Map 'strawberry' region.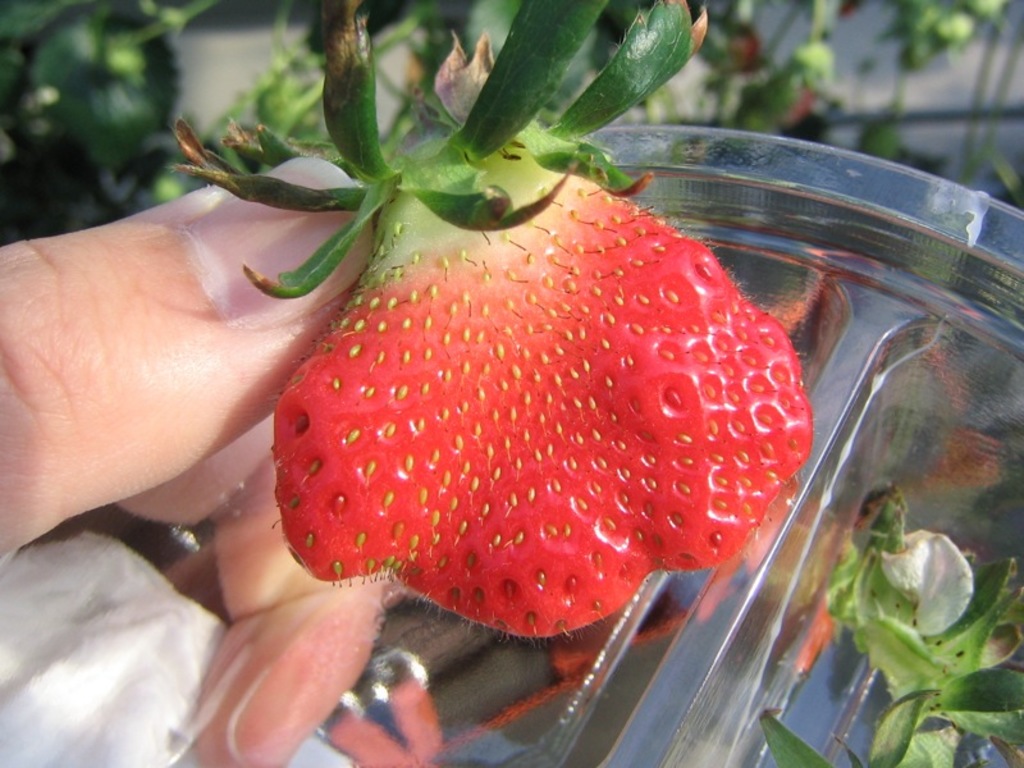
Mapped to l=177, t=4, r=815, b=632.
